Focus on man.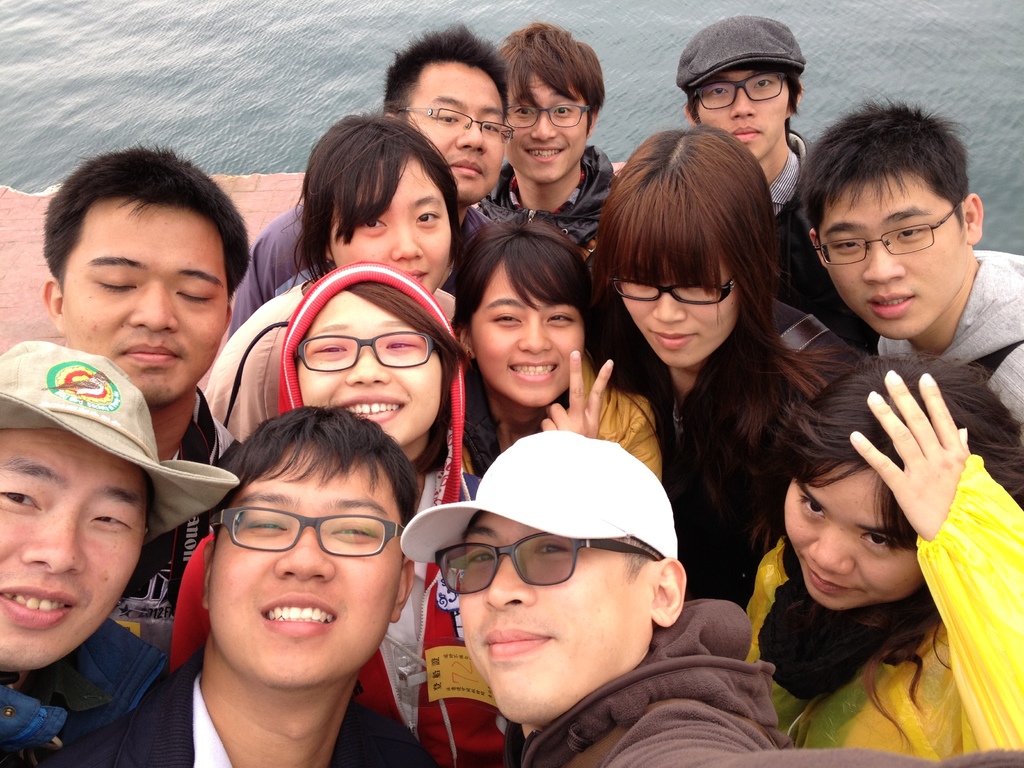
Focused at <region>0, 332, 156, 764</region>.
